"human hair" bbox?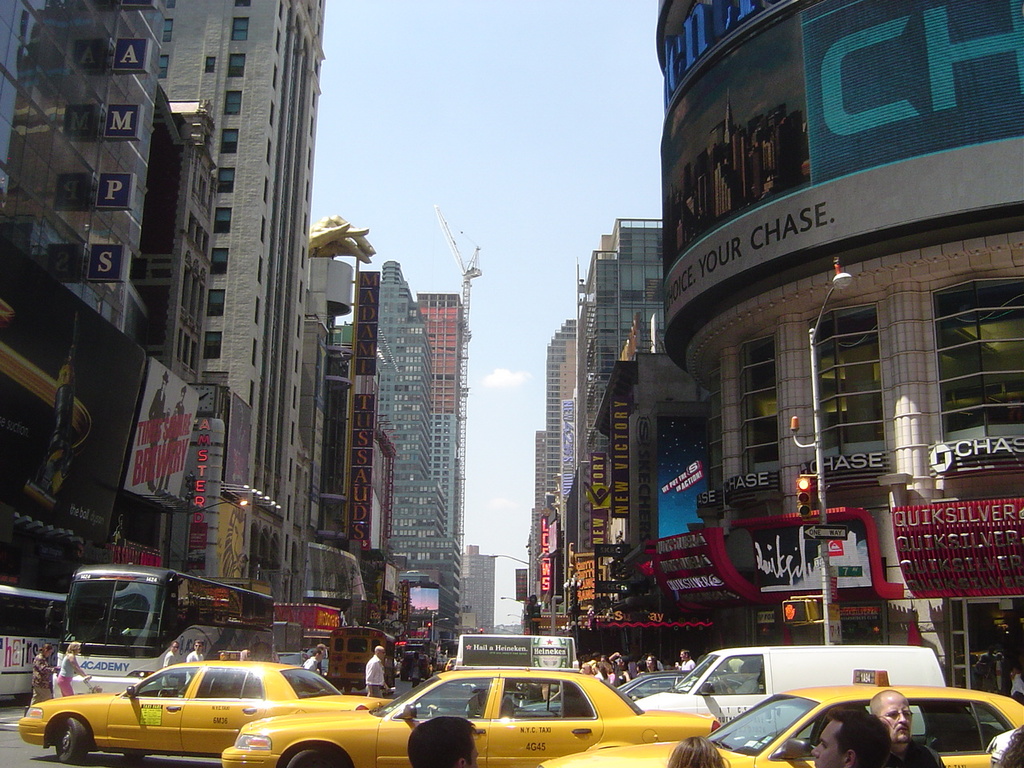
[1000, 722, 1023, 767]
